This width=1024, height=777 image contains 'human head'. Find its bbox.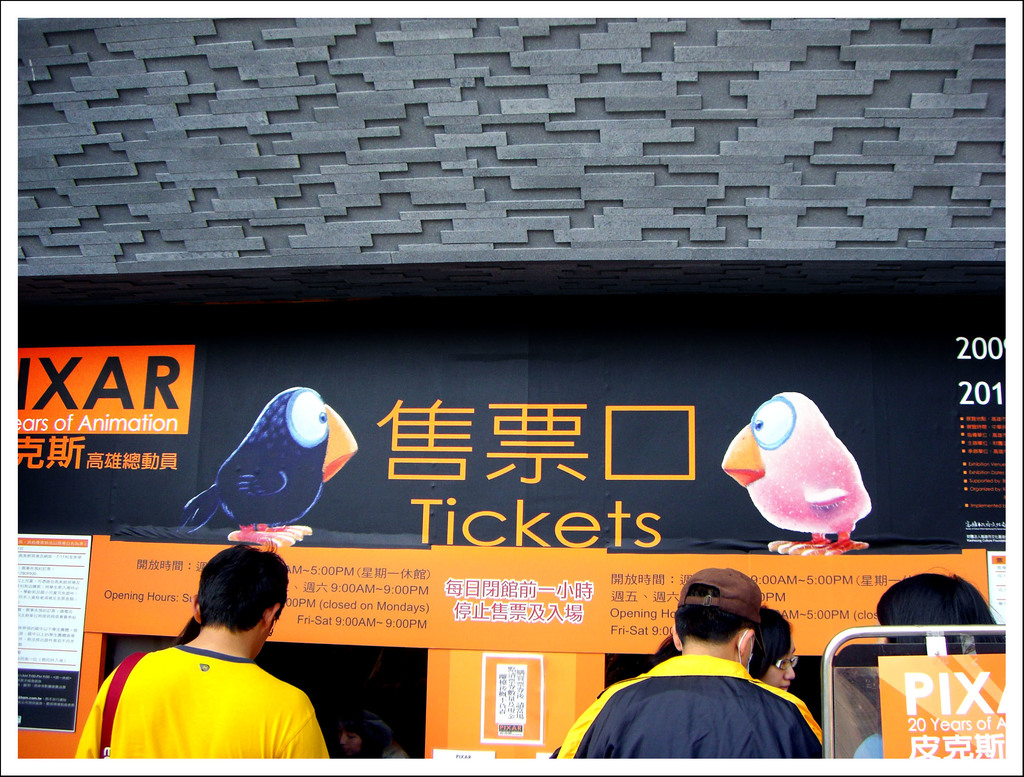
[x1=749, y1=606, x2=797, y2=696].
